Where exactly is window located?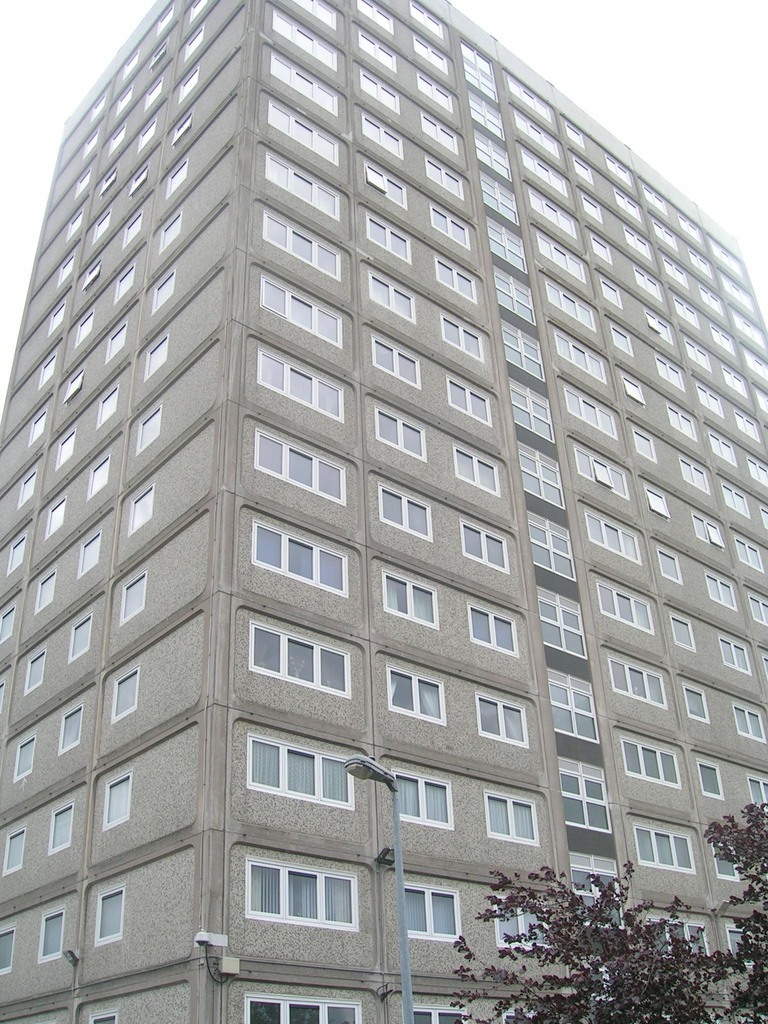
Its bounding box is left=475, top=177, right=512, bottom=211.
